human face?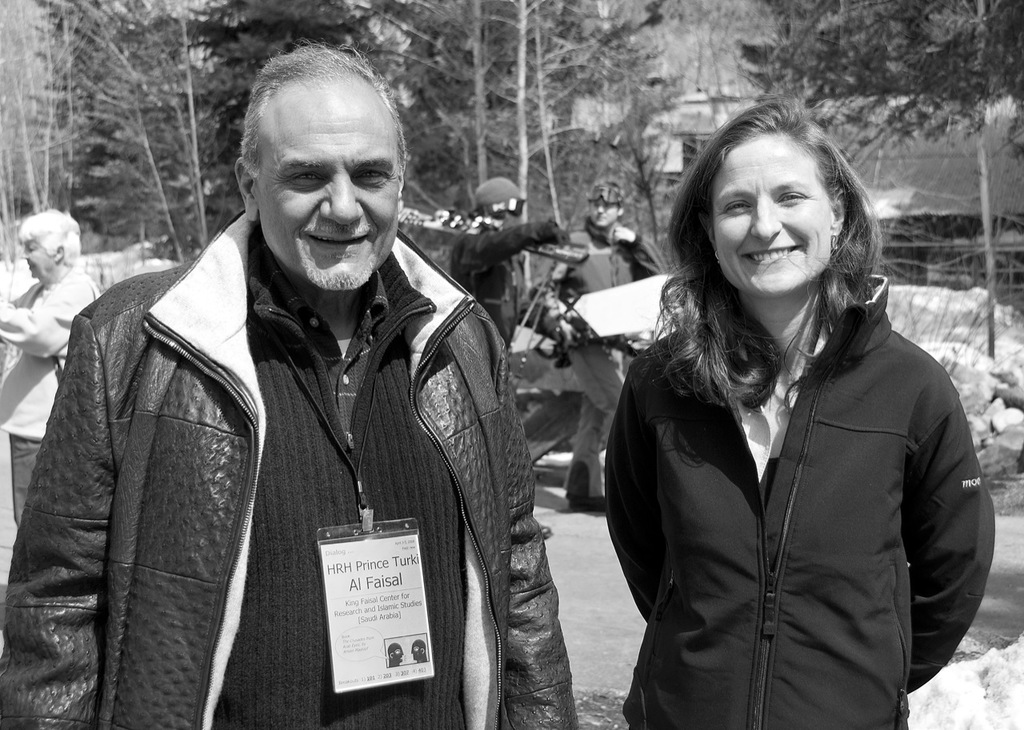
locate(254, 85, 402, 295)
